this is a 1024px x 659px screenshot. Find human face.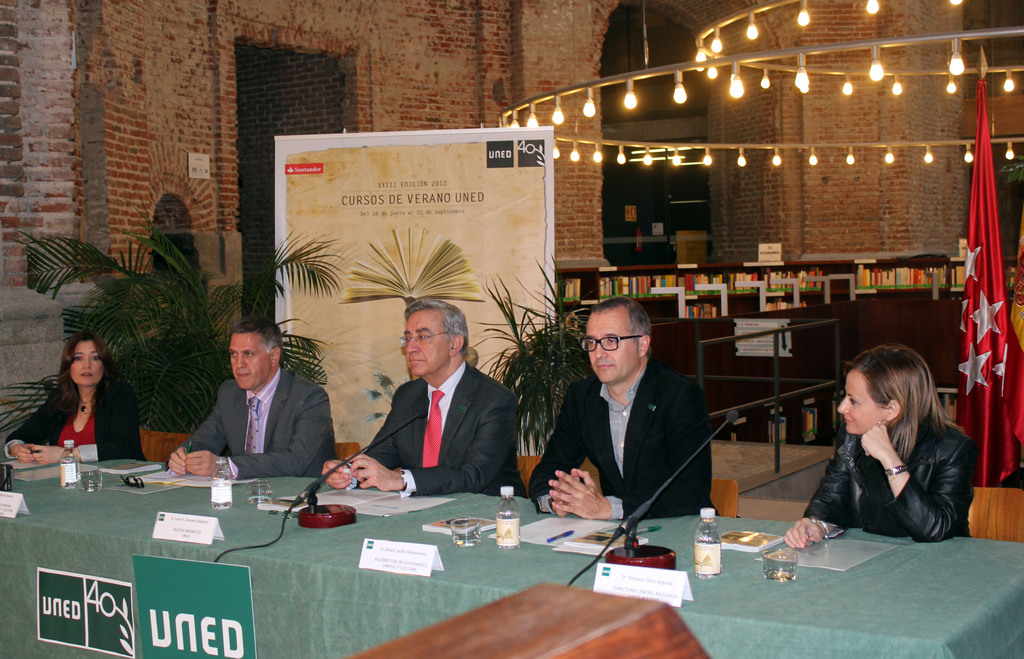
Bounding box: BBox(585, 310, 639, 383).
